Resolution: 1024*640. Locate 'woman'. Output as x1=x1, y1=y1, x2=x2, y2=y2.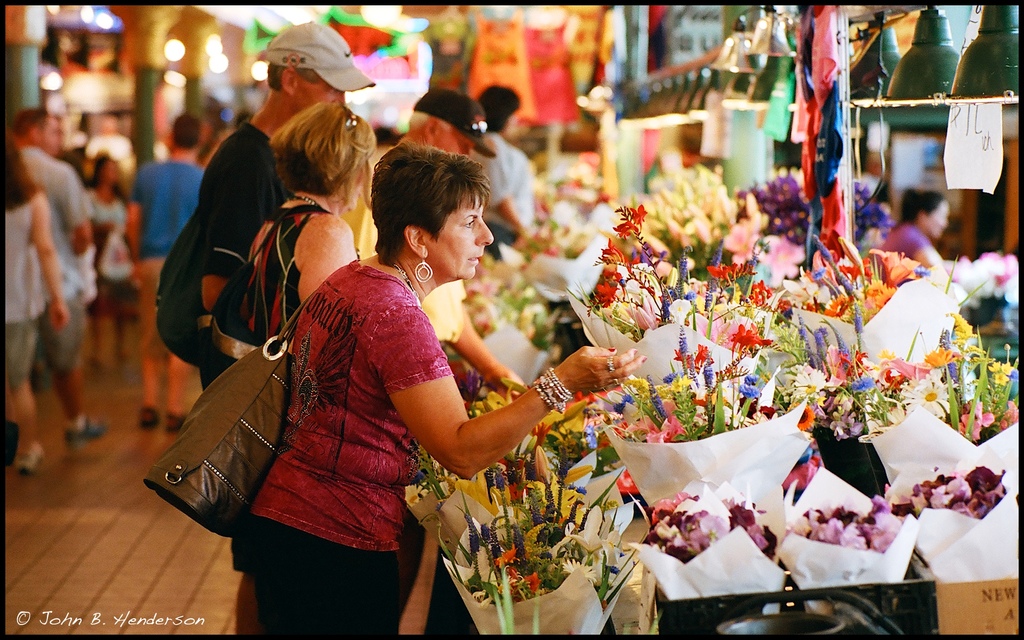
x1=881, y1=191, x2=950, y2=268.
